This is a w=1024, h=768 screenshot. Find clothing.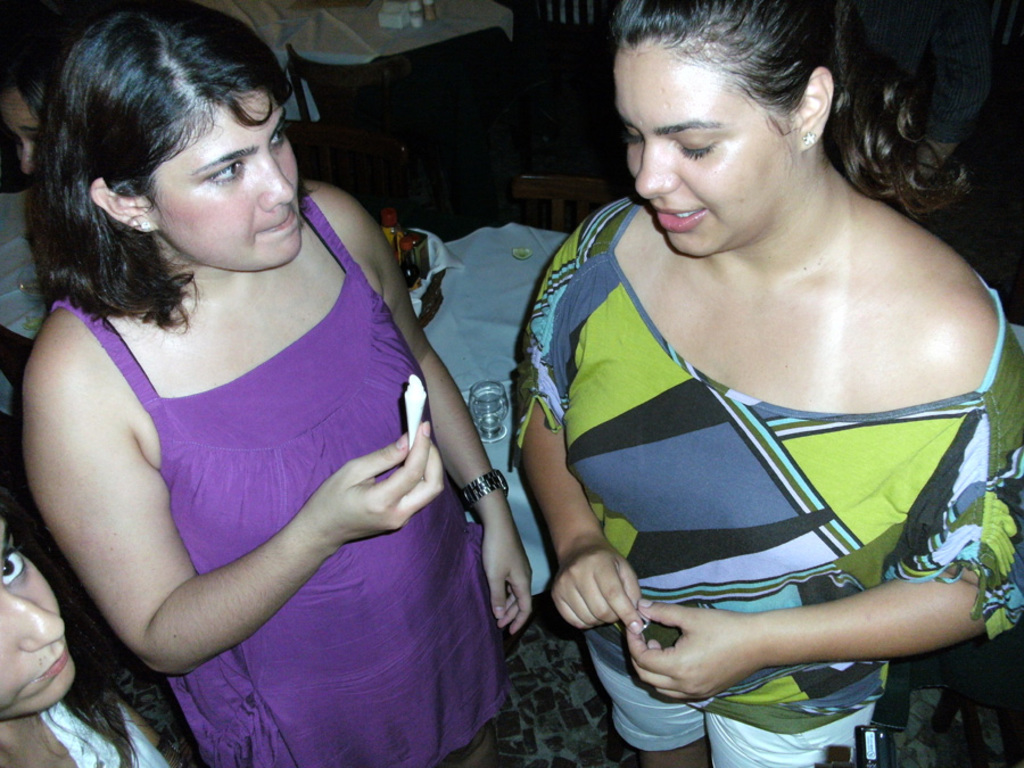
Bounding box: 554, 166, 998, 722.
